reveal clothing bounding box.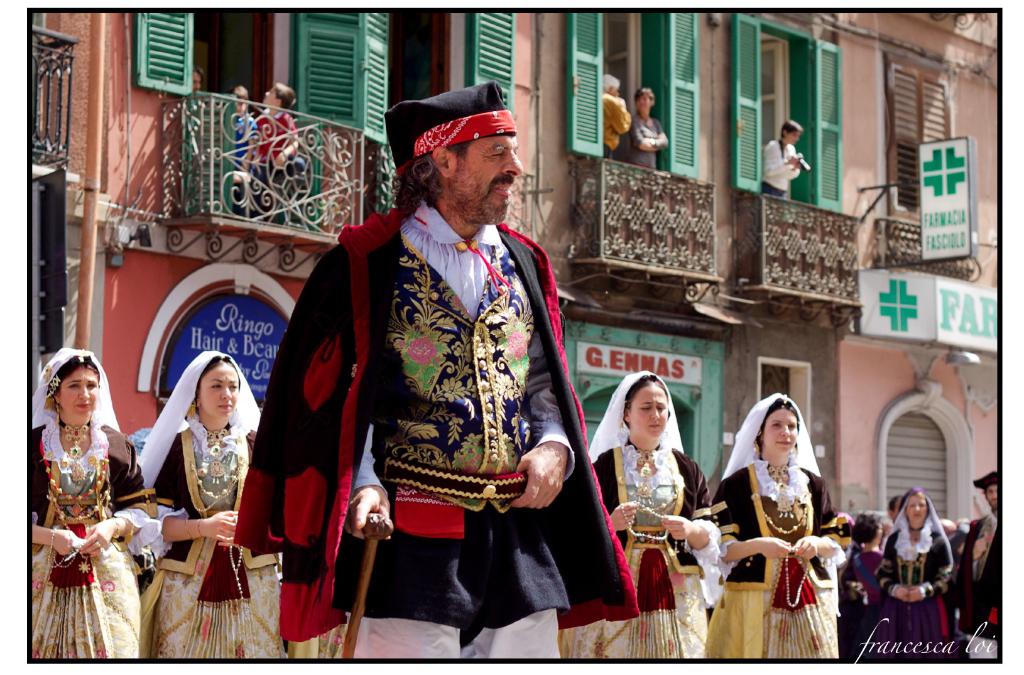
Revealed: bbox=[842, 539, 874, 672].
